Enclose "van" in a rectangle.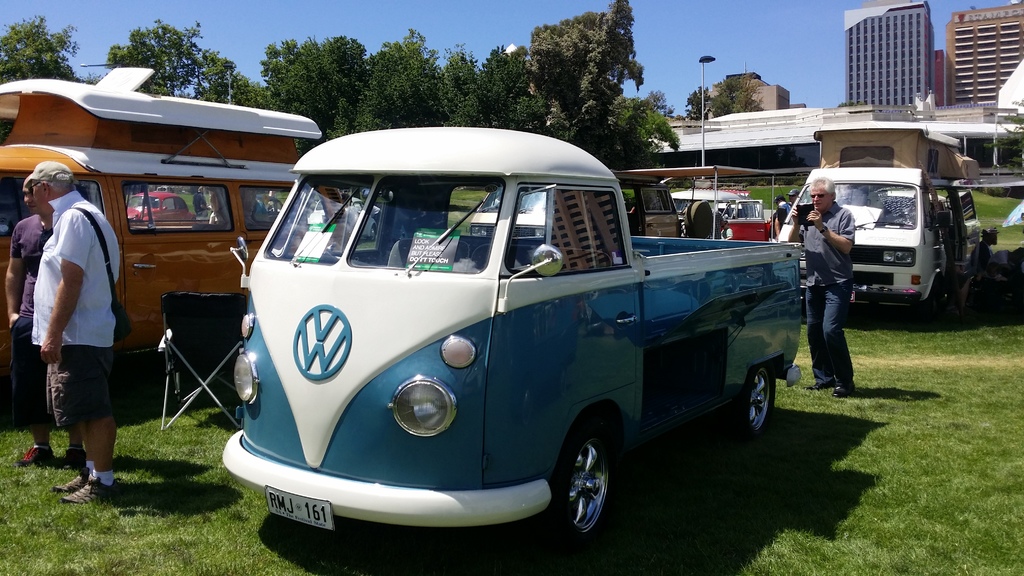
470 182 688 241.
